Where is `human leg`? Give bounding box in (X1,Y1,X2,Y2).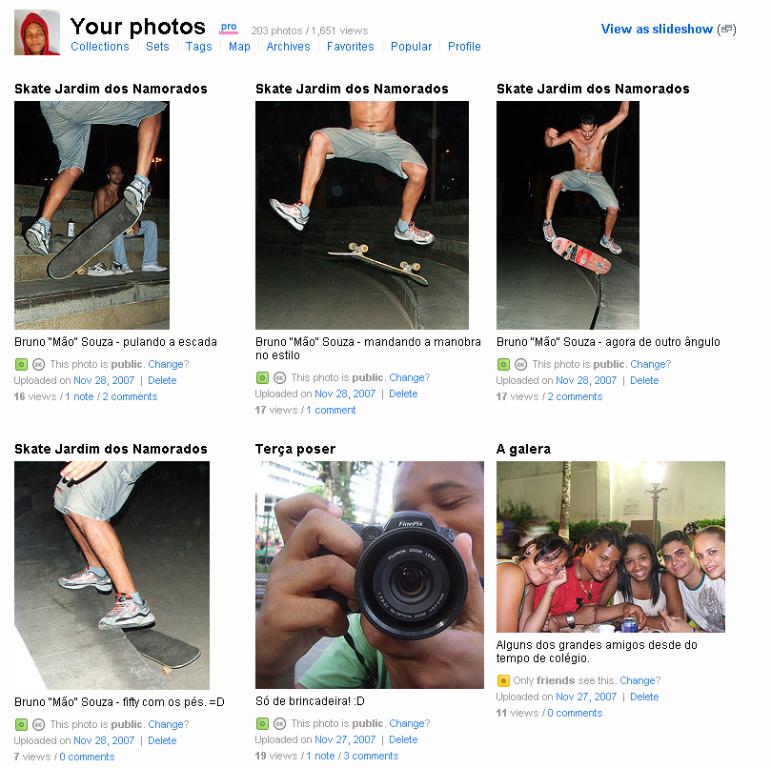
(53,95,168,214).
